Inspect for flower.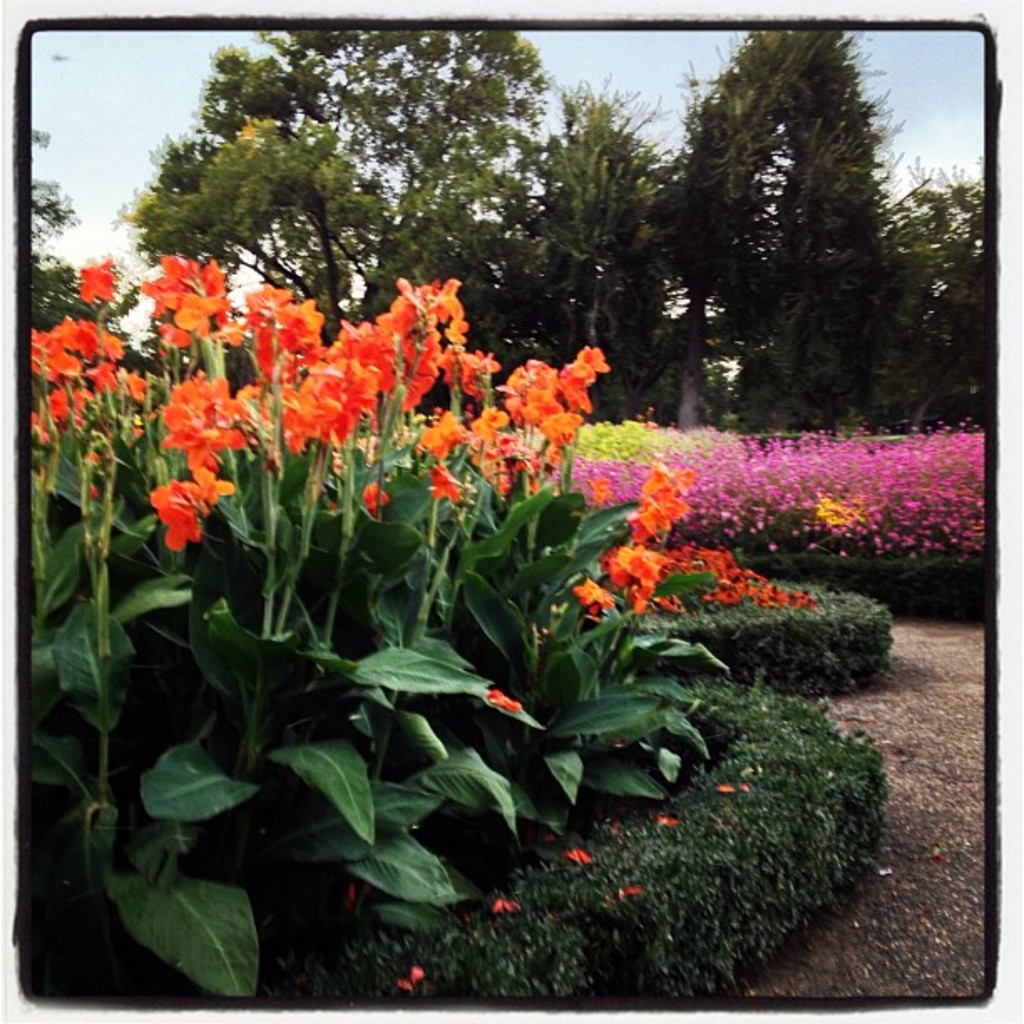
Inspection: <box>494,885,522,912</box>.
